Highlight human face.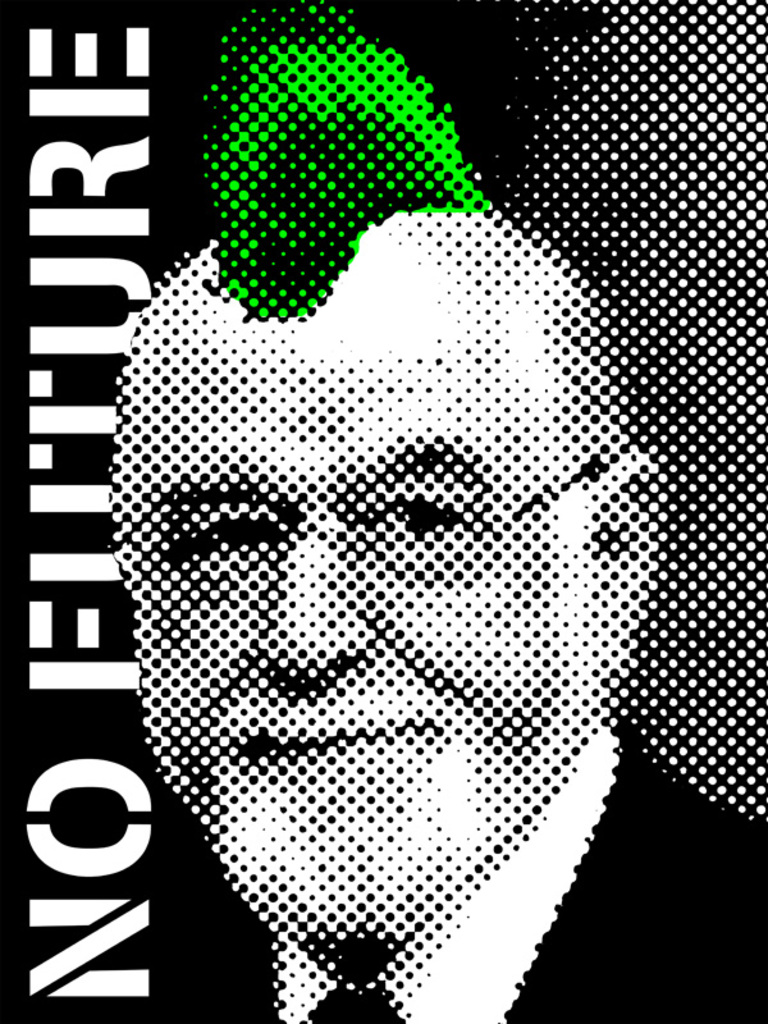
Highlighted region: region(115, 320, 603, 928).
